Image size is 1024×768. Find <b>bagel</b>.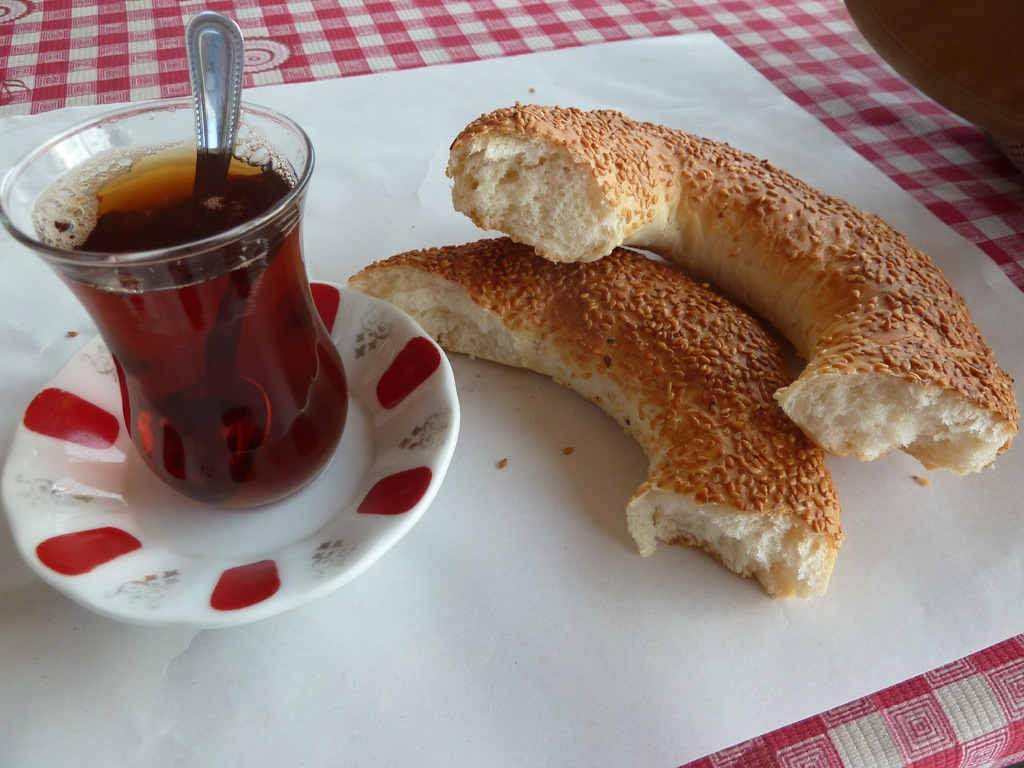
[left=342, top=232, right=848, bottom=610].
